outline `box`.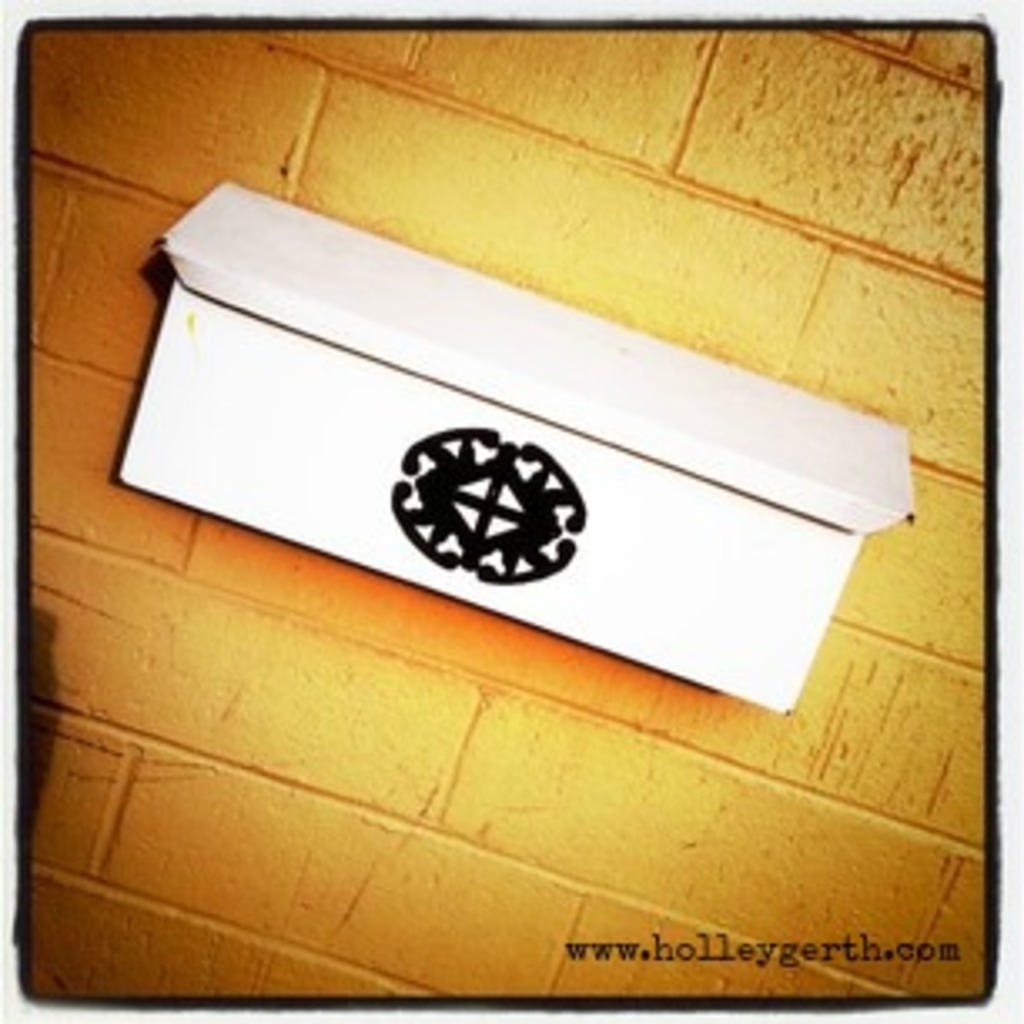
Outline: (110, 177, 914, 719).
